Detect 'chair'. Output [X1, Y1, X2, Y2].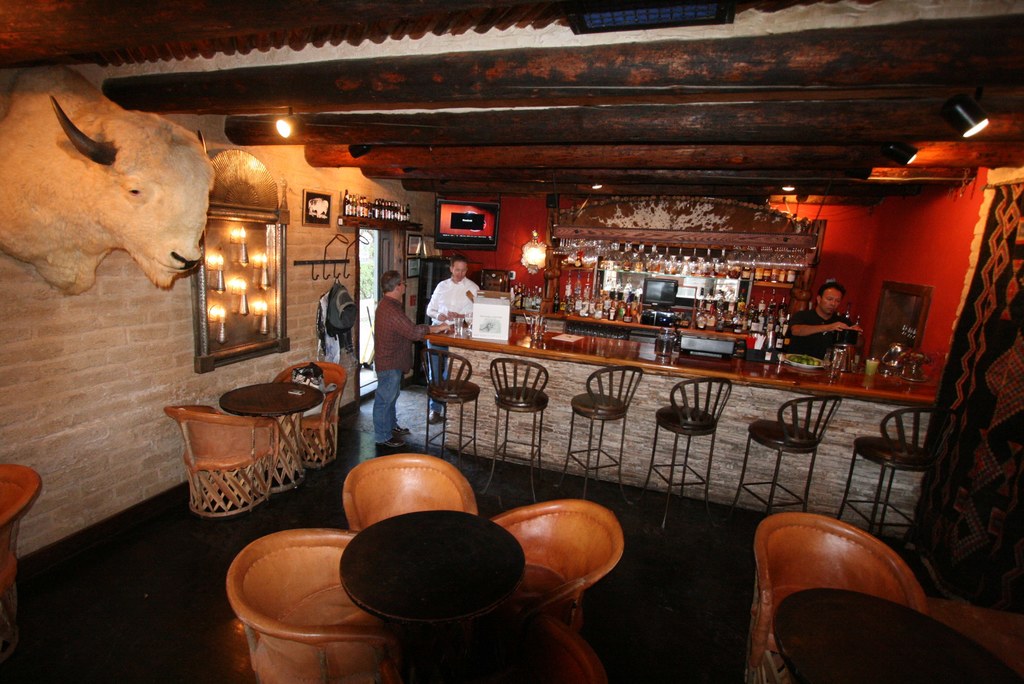
[835, 402, 939, 539].
